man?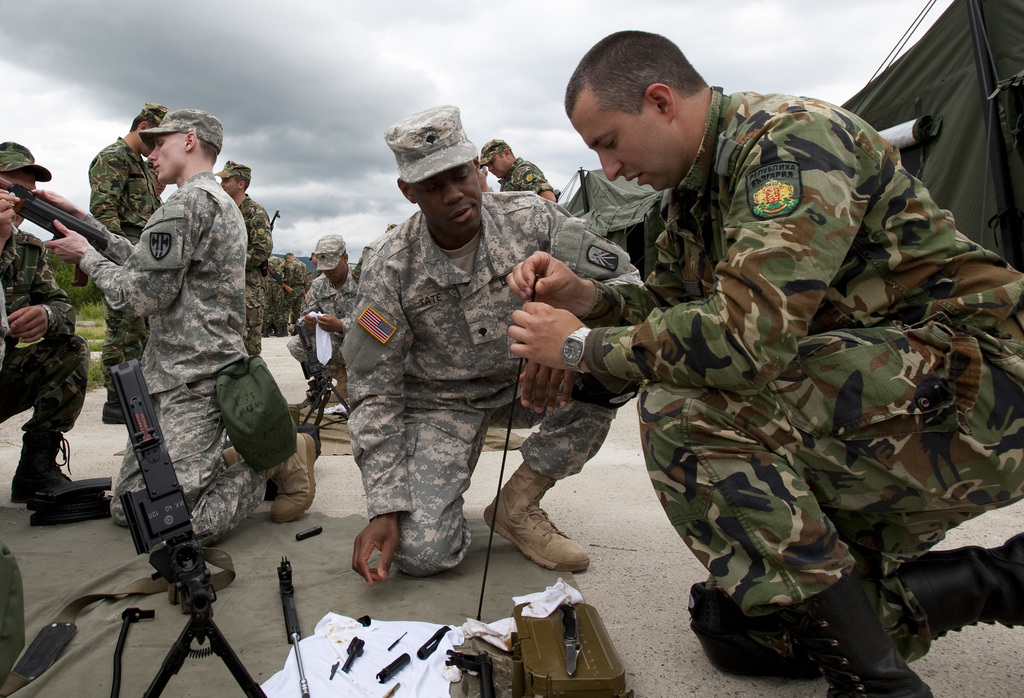
Rect(478, 135, 558, 209)
